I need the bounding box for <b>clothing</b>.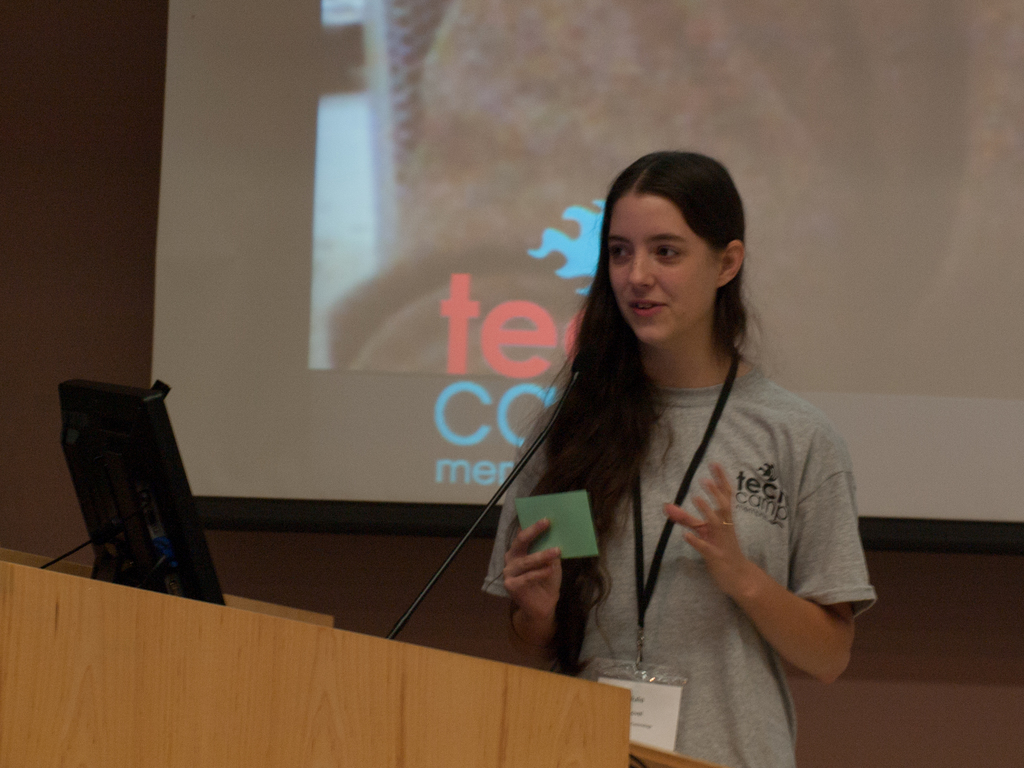
Here it is: {"left": 463, "top": 121, "right": 905, "bottom": 765}.
